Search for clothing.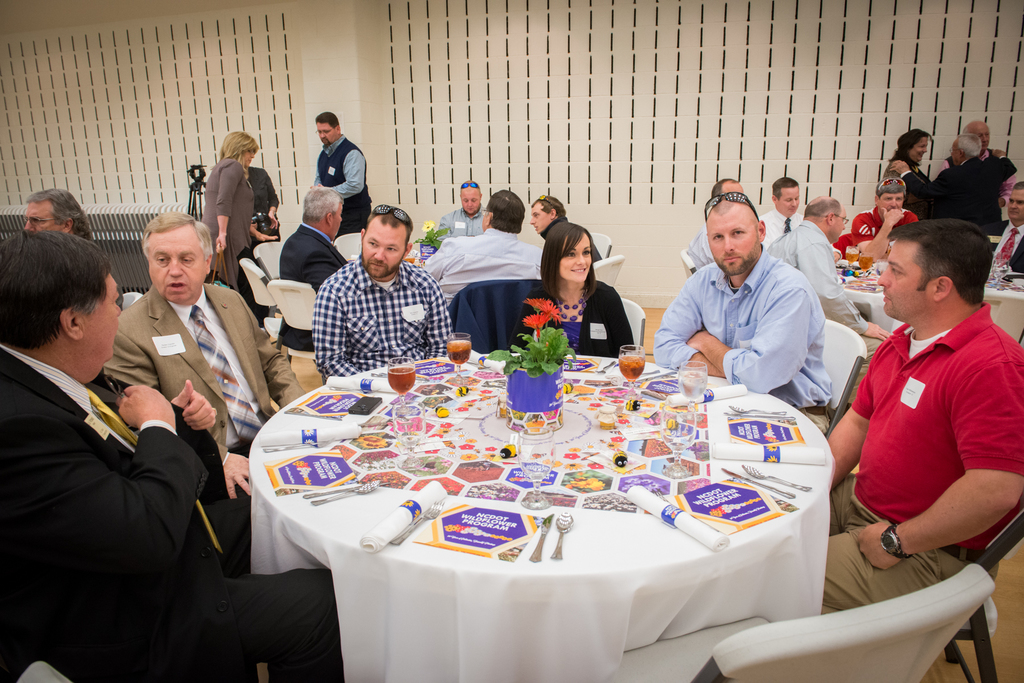
Found at <box>764,212,868,332</box>.
